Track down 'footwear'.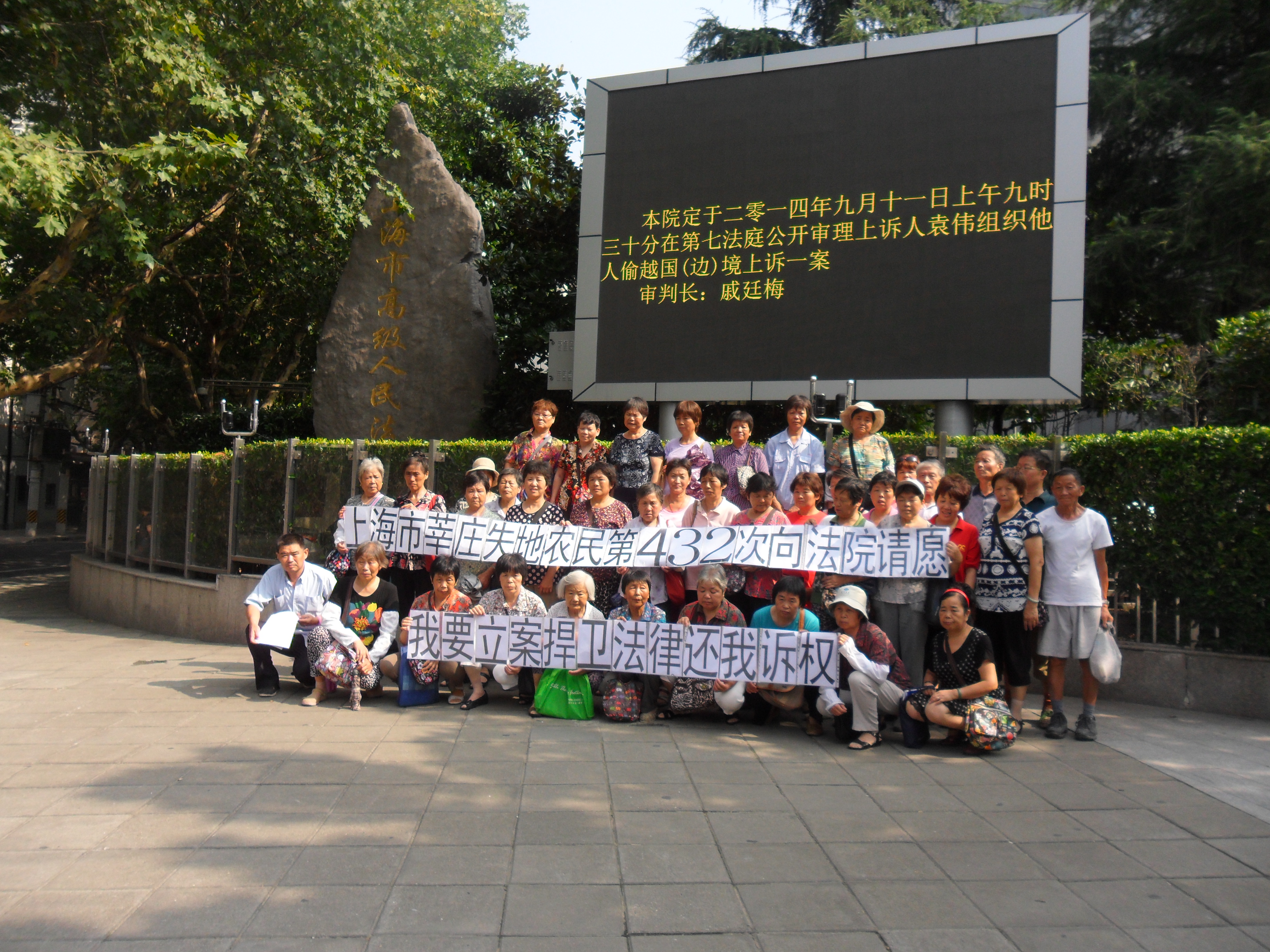
Tracked to <region>154, 205, 159, 211</region>.
